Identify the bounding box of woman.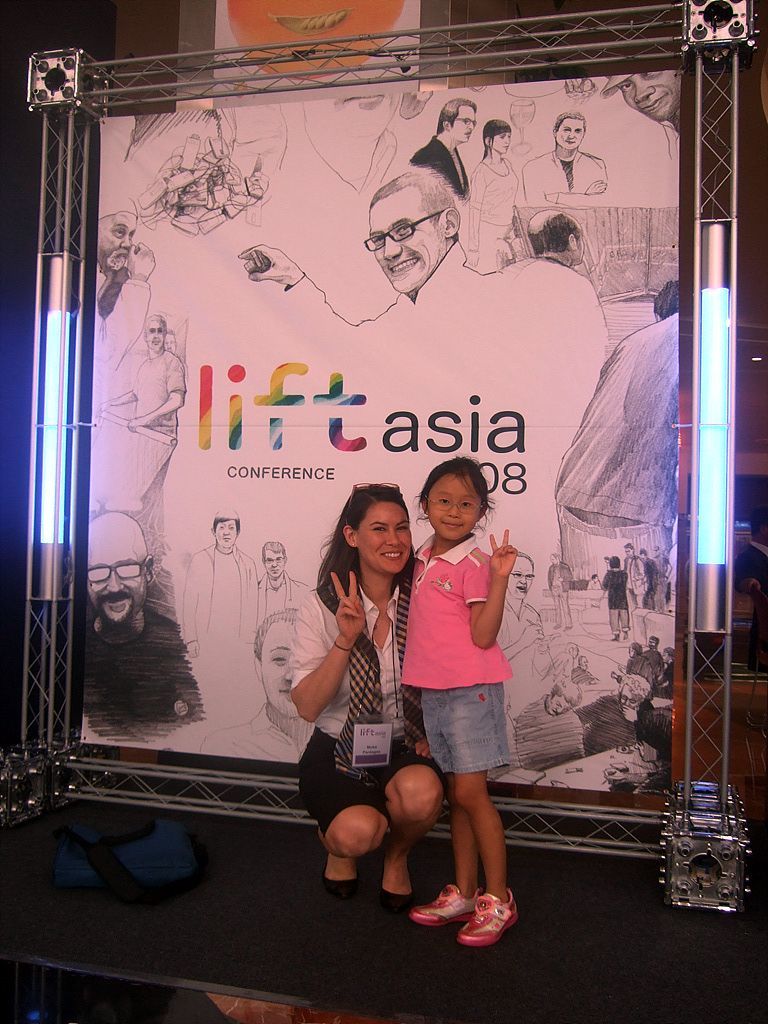
rect(464, 116, 522, 284).
